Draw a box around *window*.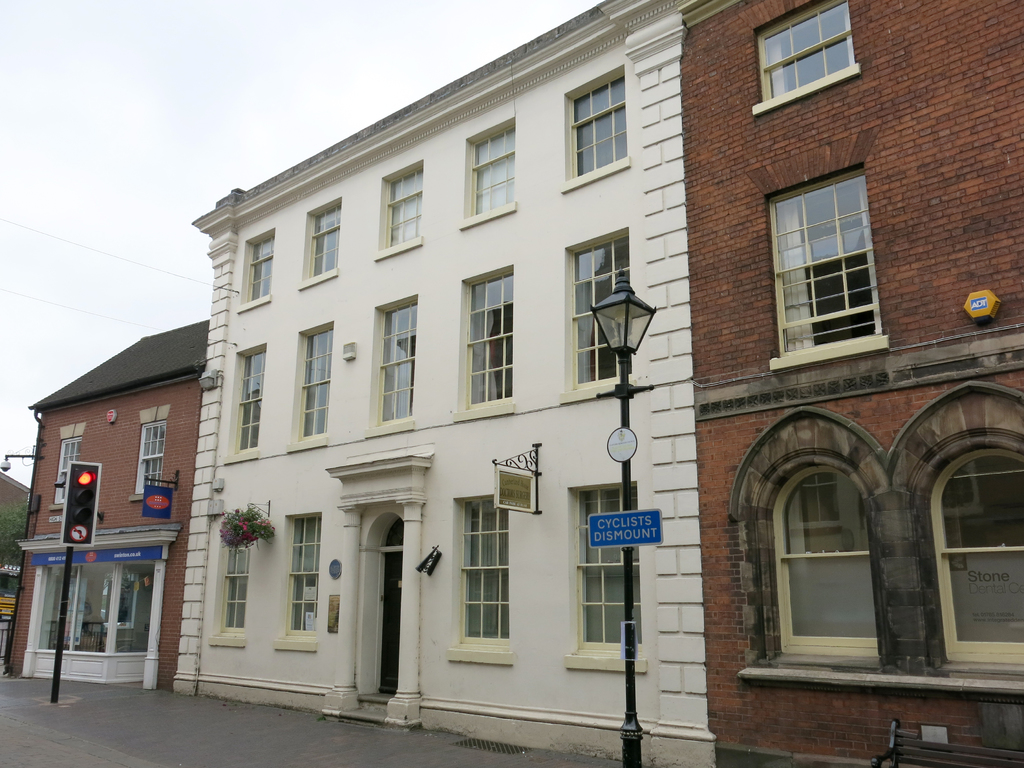
left=461, top=116, right=514, bottom=227.
